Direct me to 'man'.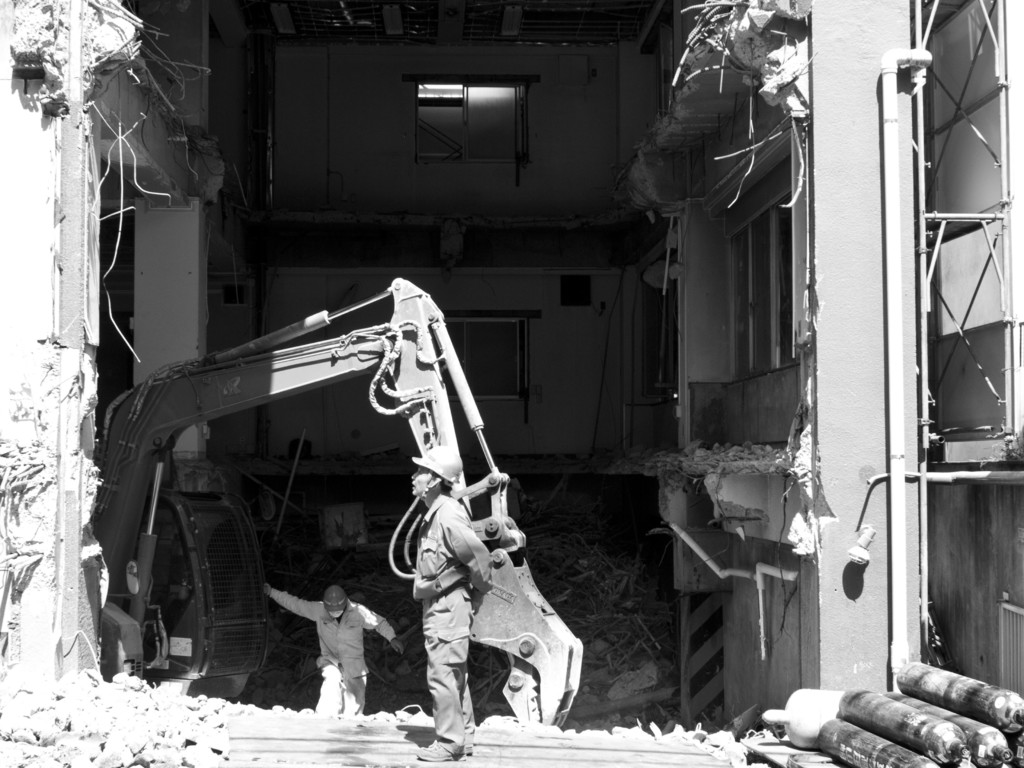
Direction: x1=274, y1=575, x2=383, y2=728.
